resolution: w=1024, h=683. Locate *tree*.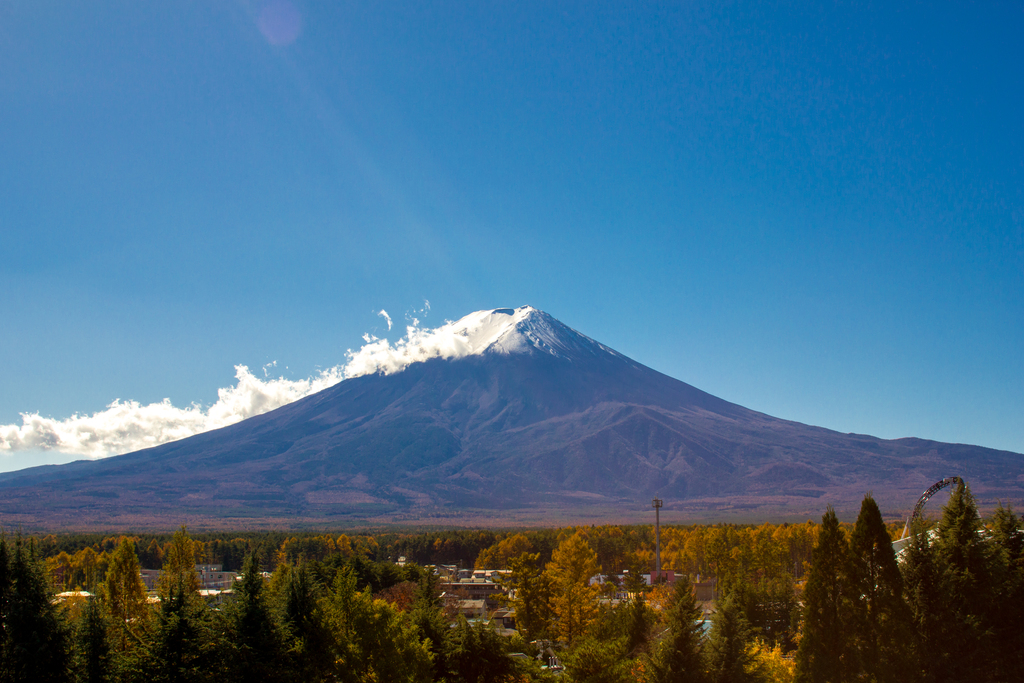
(x1=353, y1=600, x2=532, y2=682).
